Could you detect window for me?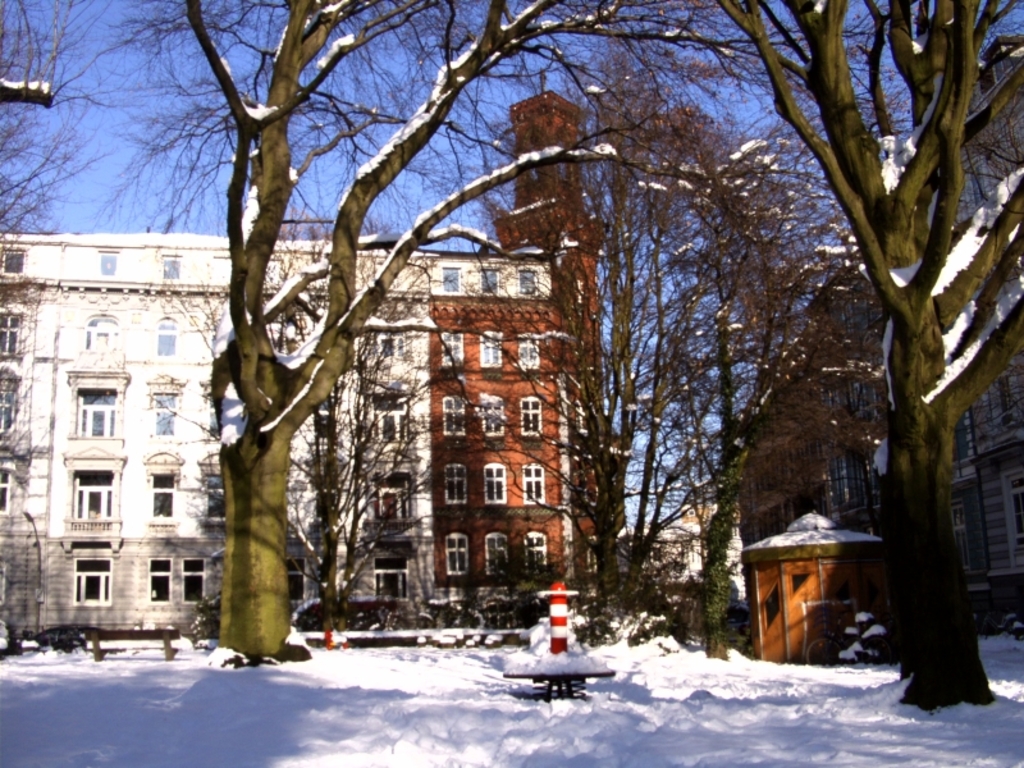
Detection result: <box>151,316,177,355</box>.
